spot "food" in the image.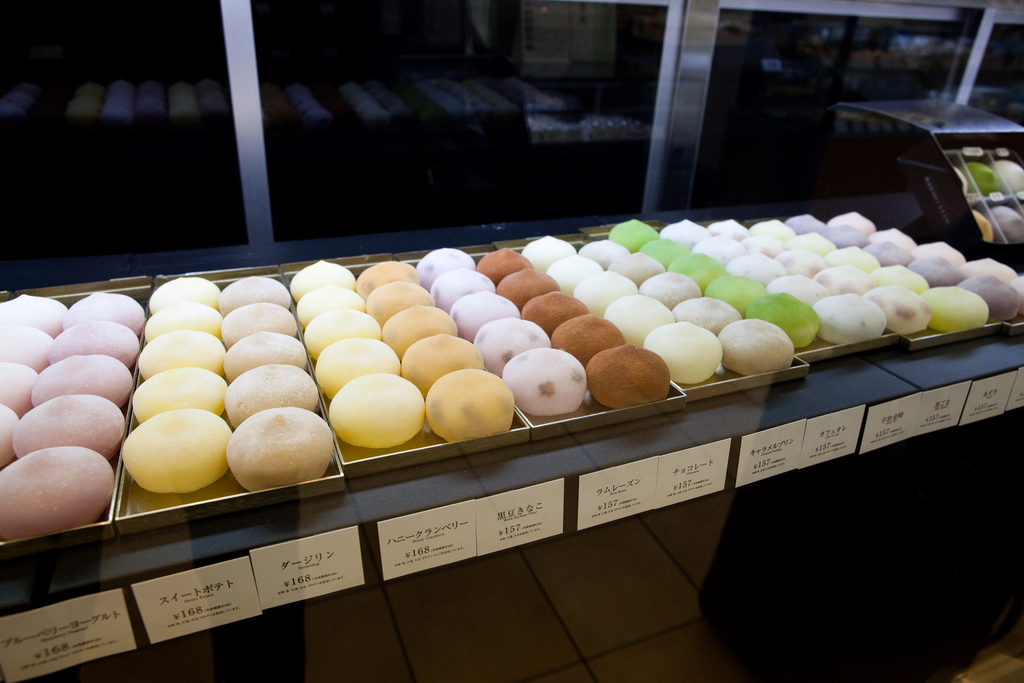
"food" found at <region>786, 213, 826, 233</region>.
